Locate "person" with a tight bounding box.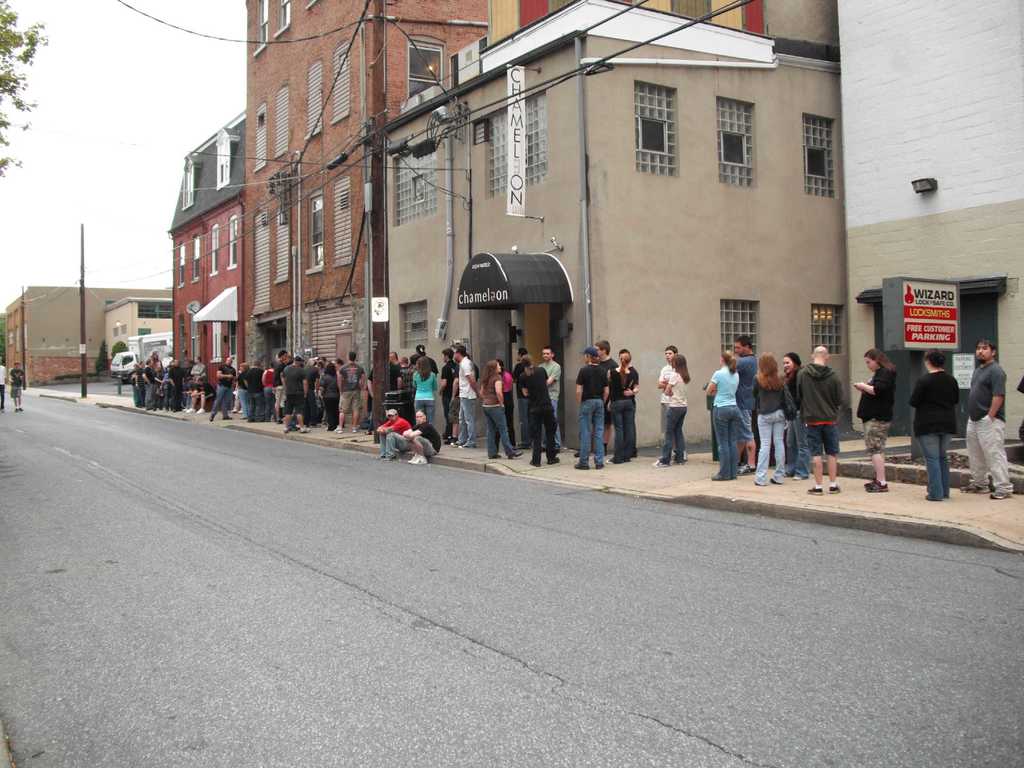
<region>451, 344, 480, 446</region>.
